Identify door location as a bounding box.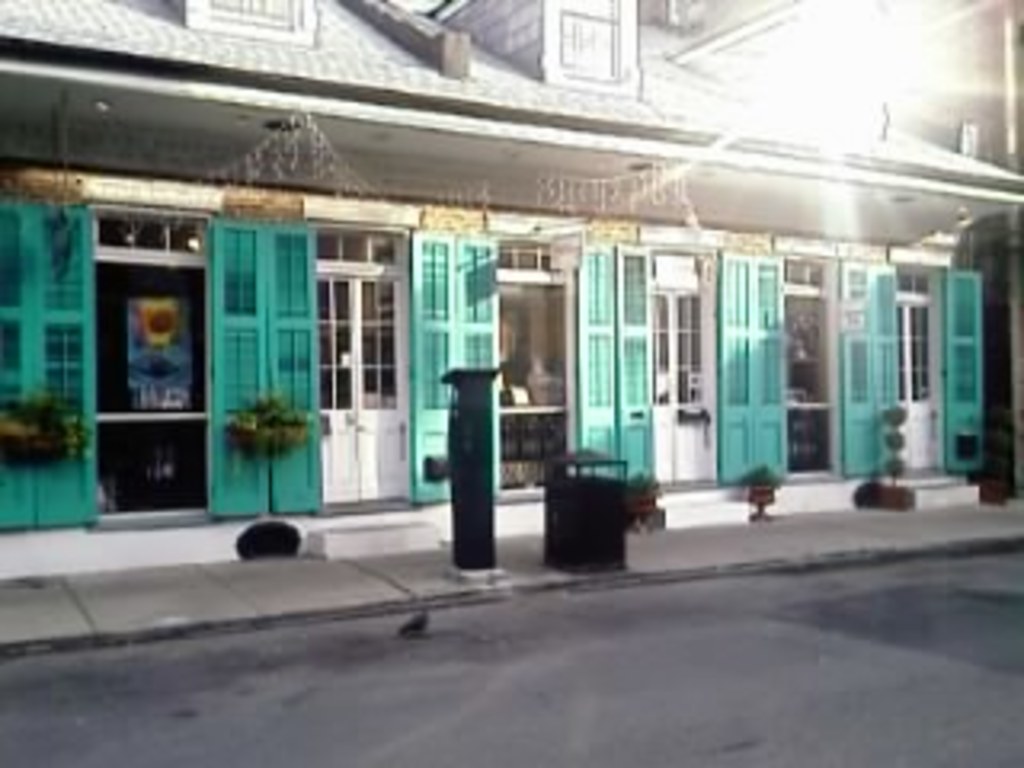
region(864, 262, 989, 470).
